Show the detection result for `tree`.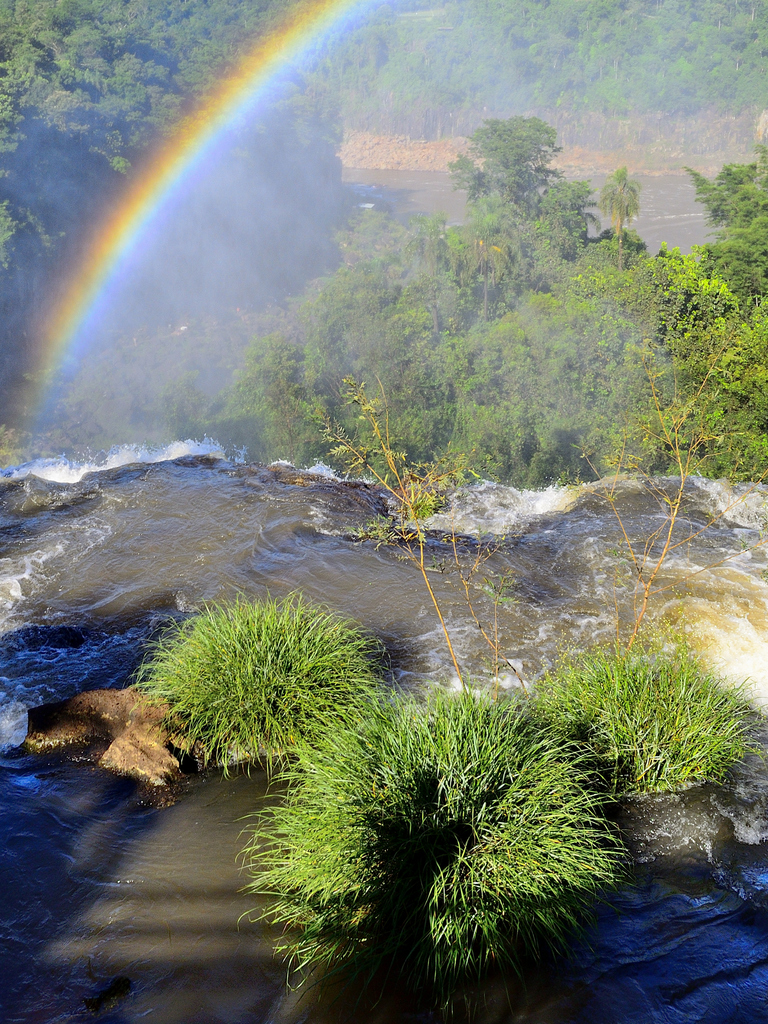
l=209, t=102, r=765, b=511.
